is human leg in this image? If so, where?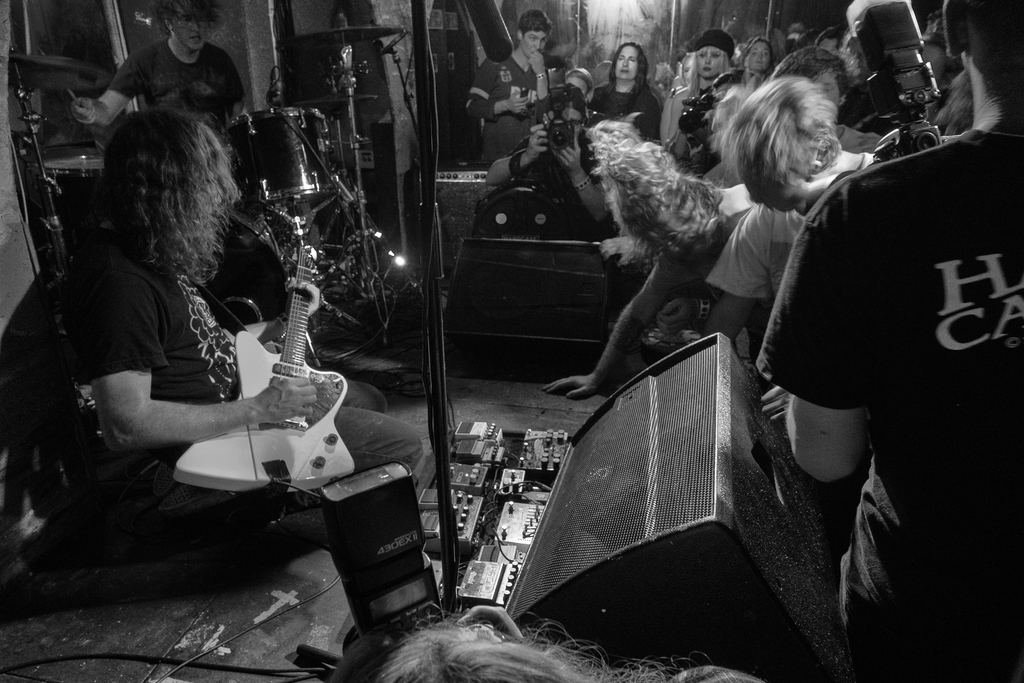
Yes, at x1=85 y1=404 x2=414 y2=479.
